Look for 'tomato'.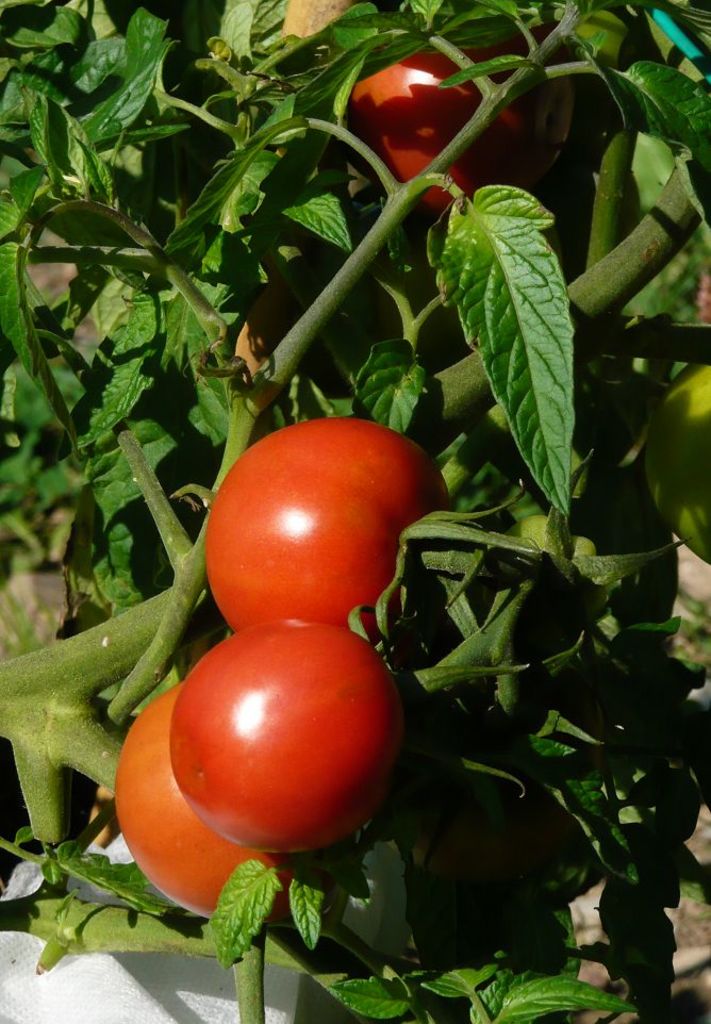
Found: crop(117, 683, 314, 916).
